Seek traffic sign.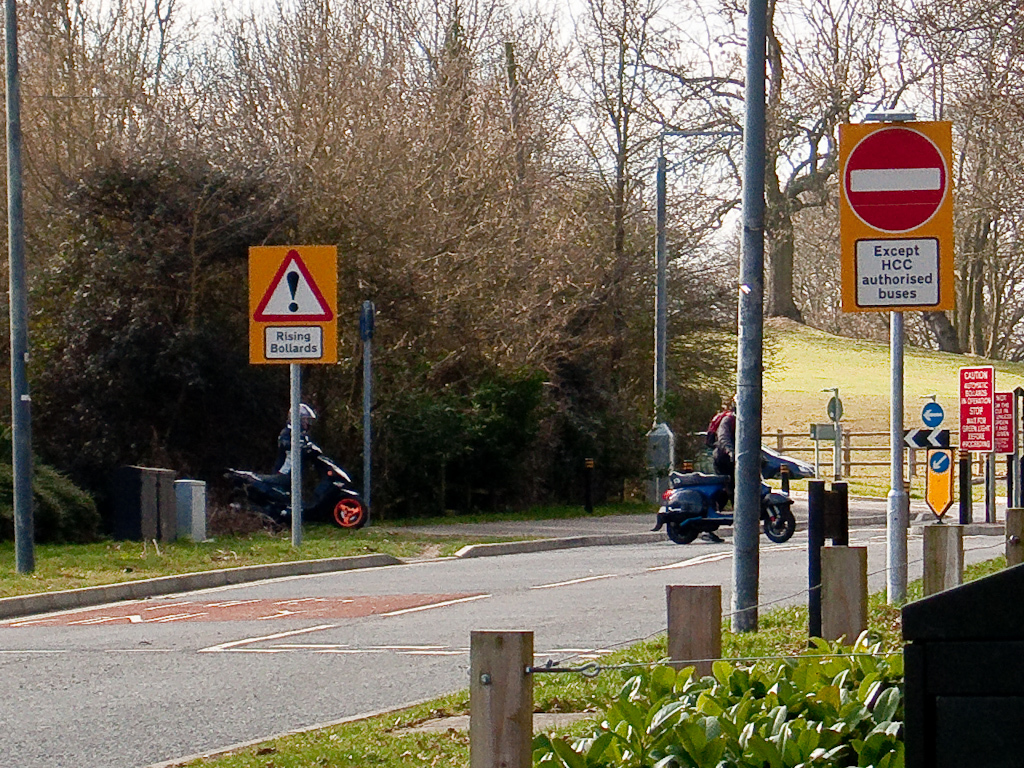
{"left": 832, "top": 117, "right": 957, "bottom": 309}.
